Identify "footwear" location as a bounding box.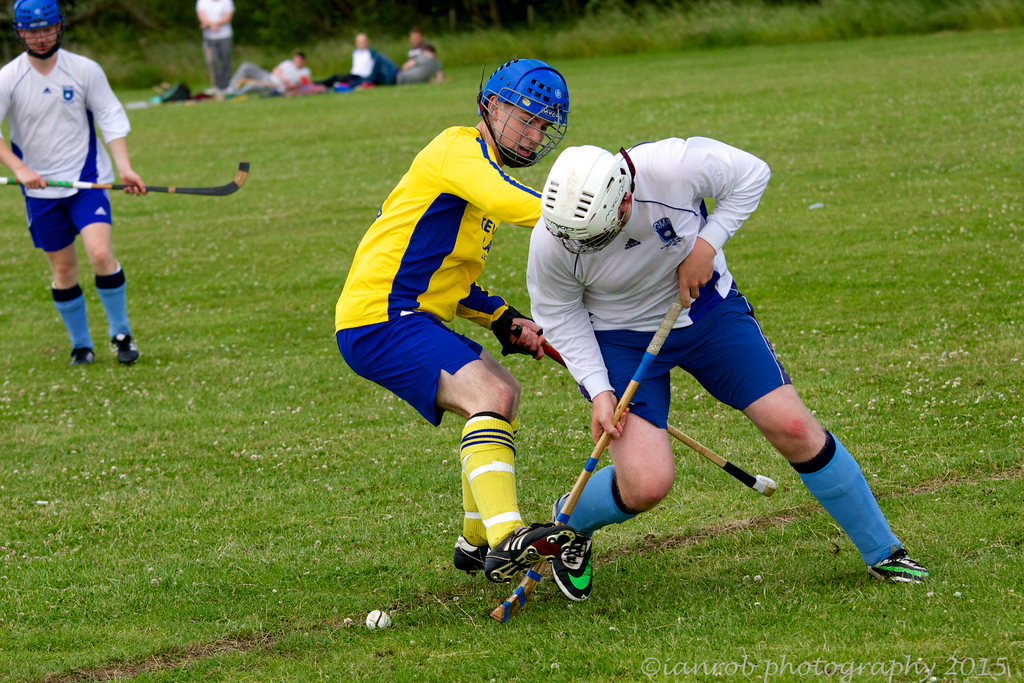
868 545 929 582.
